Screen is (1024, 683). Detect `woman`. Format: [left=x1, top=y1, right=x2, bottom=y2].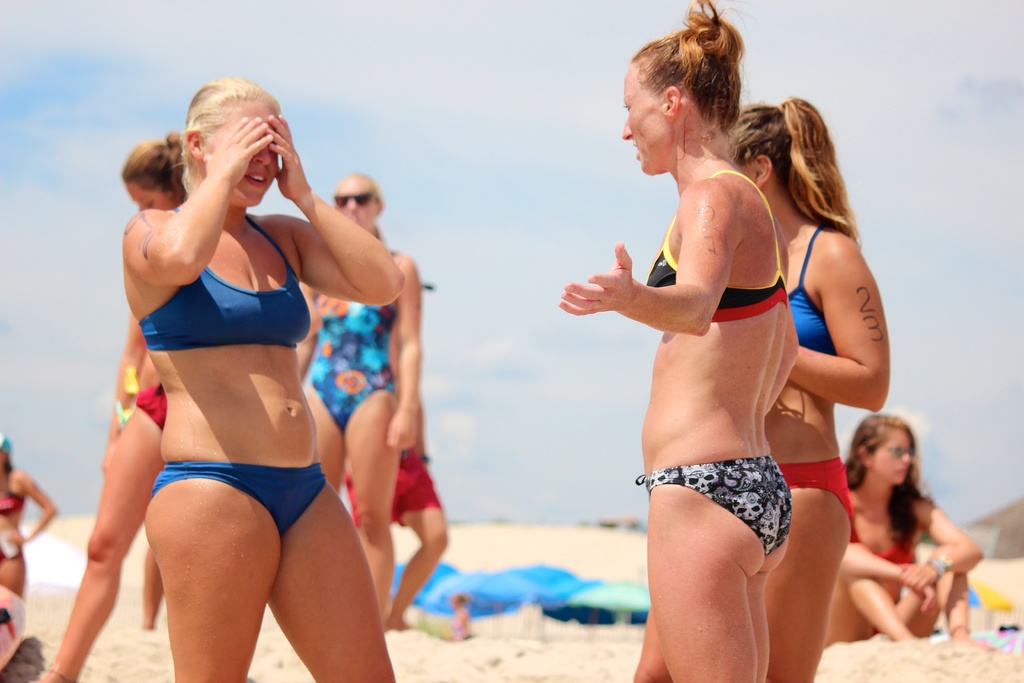
[left=558, top=0, right=801, bottom=682].
